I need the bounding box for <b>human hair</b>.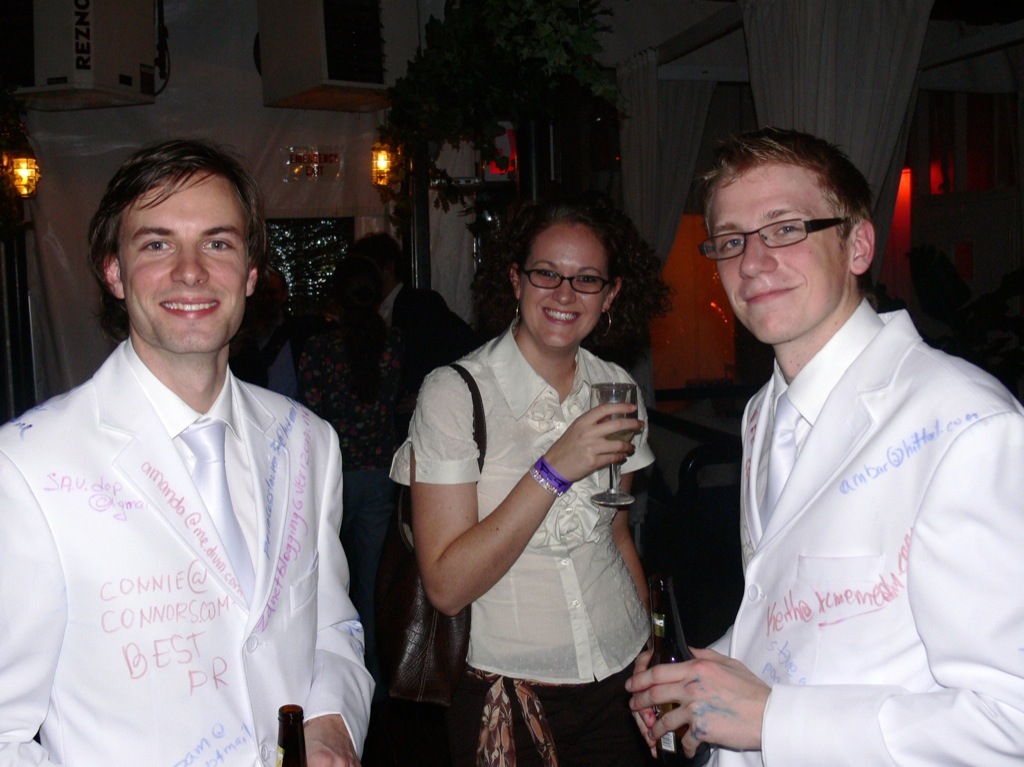
Here it is: pyautogui.locateOnScreen(86, 138, 276, 344).
